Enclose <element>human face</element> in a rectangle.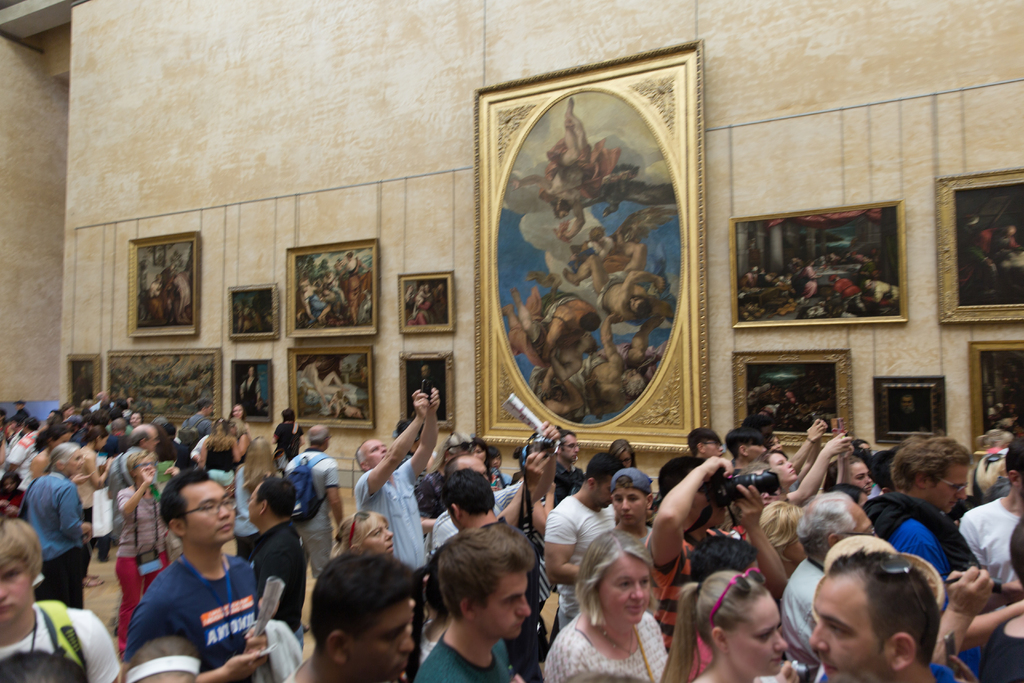
<box>359,440,390,467</box>.
